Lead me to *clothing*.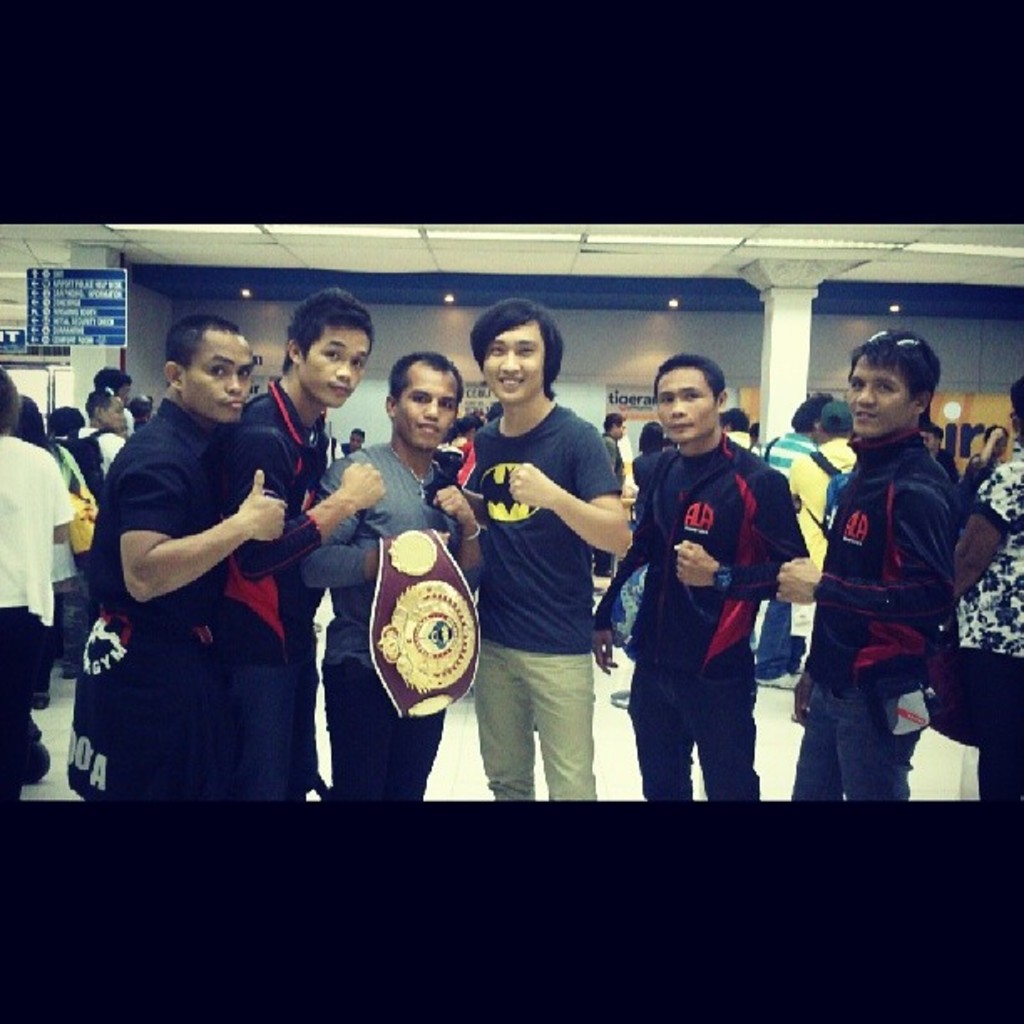
Lead to 785/433/858/661.
